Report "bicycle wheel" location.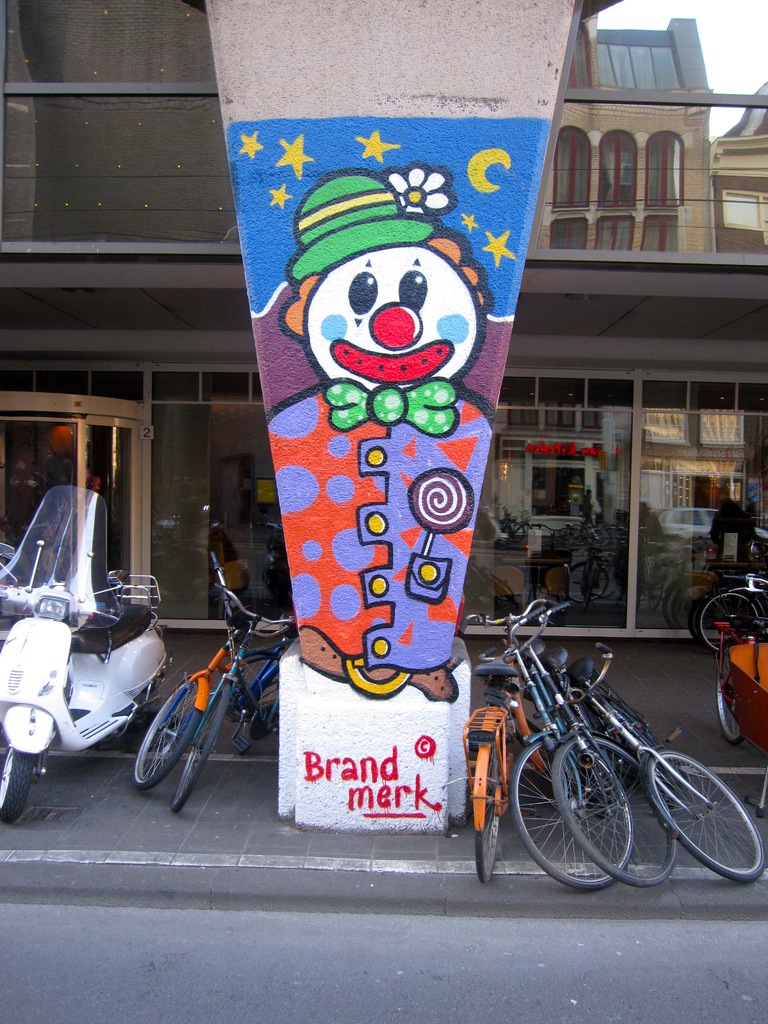
Report: (x1=134, y1=682, x2=225, y2=792).
